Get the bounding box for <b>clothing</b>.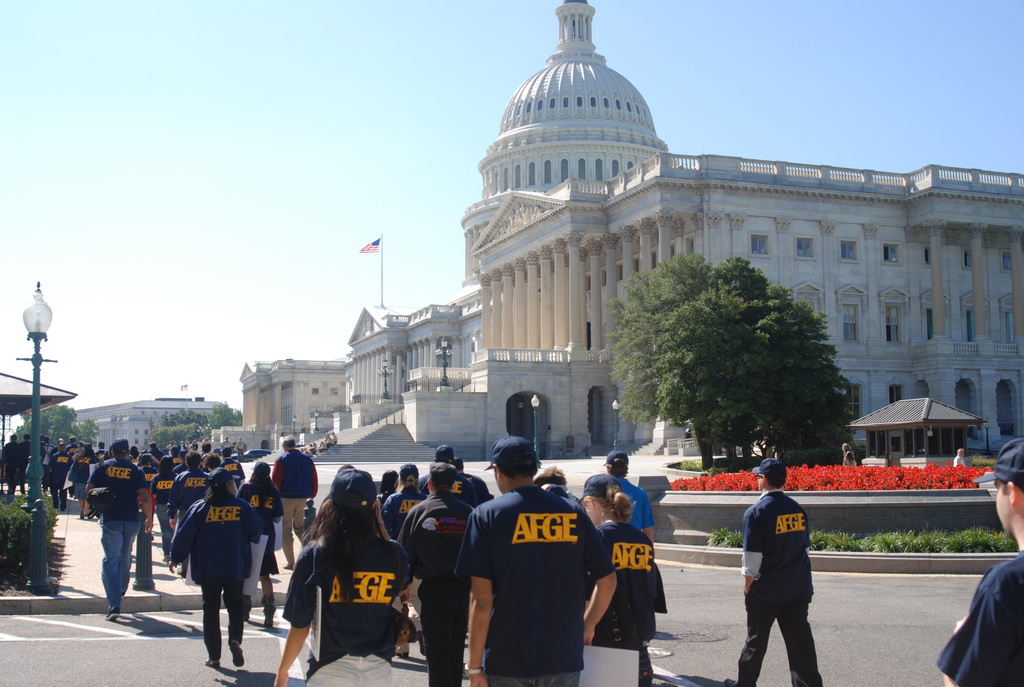
732 487 826 686.
